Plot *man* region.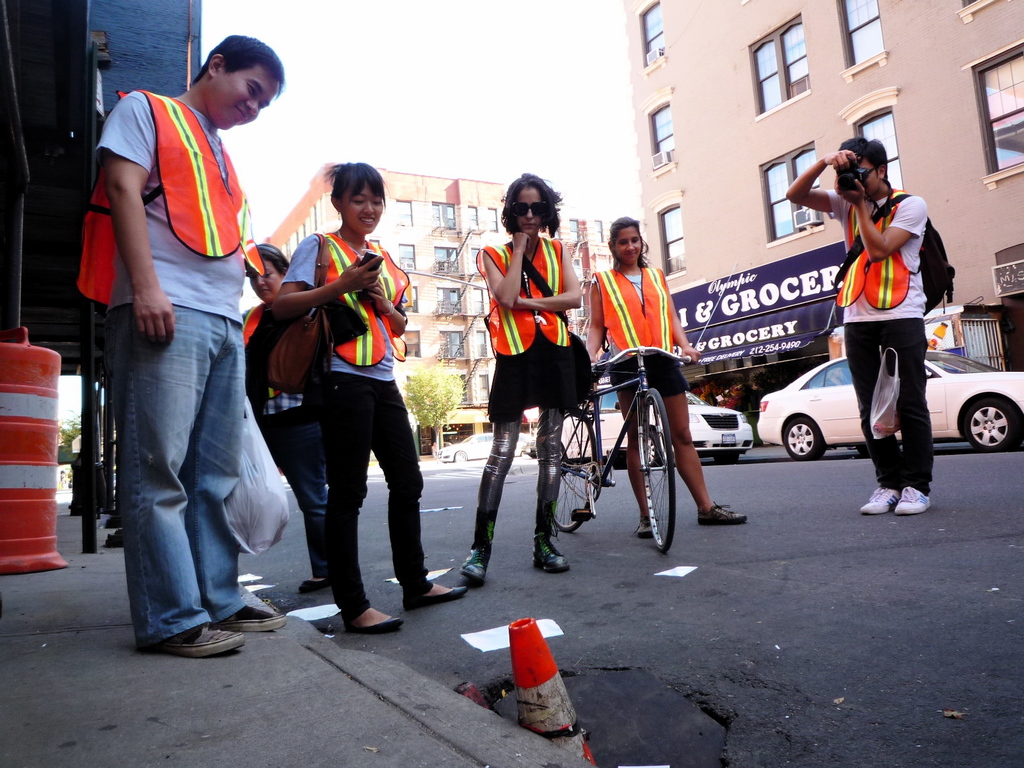
Plotted at detection(91, 0, 296, 681).
